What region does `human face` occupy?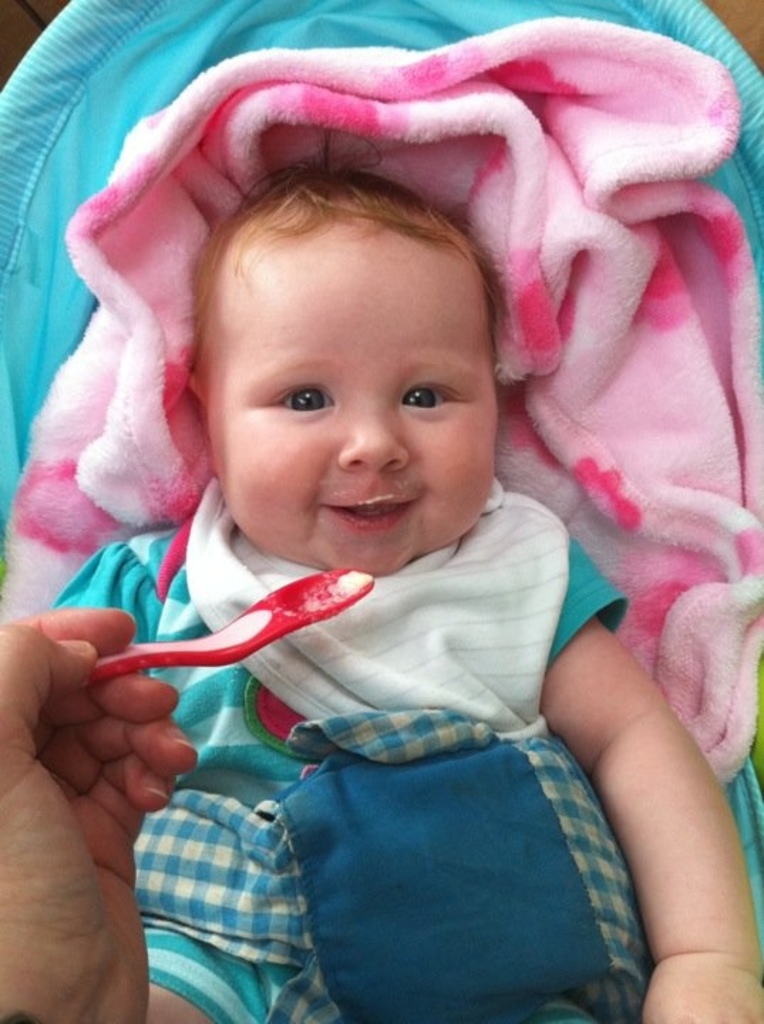
crop(211, 233, 492, 577).
